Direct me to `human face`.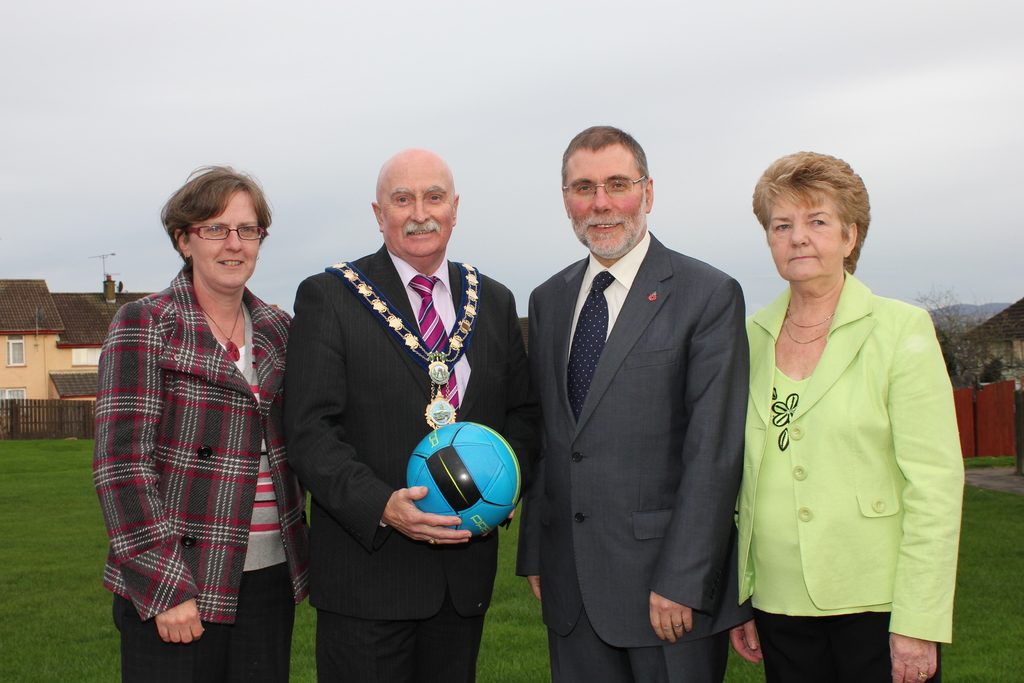
Direction: {"left": 376, "top": 159, "right": 453, "bottom": 256}.
